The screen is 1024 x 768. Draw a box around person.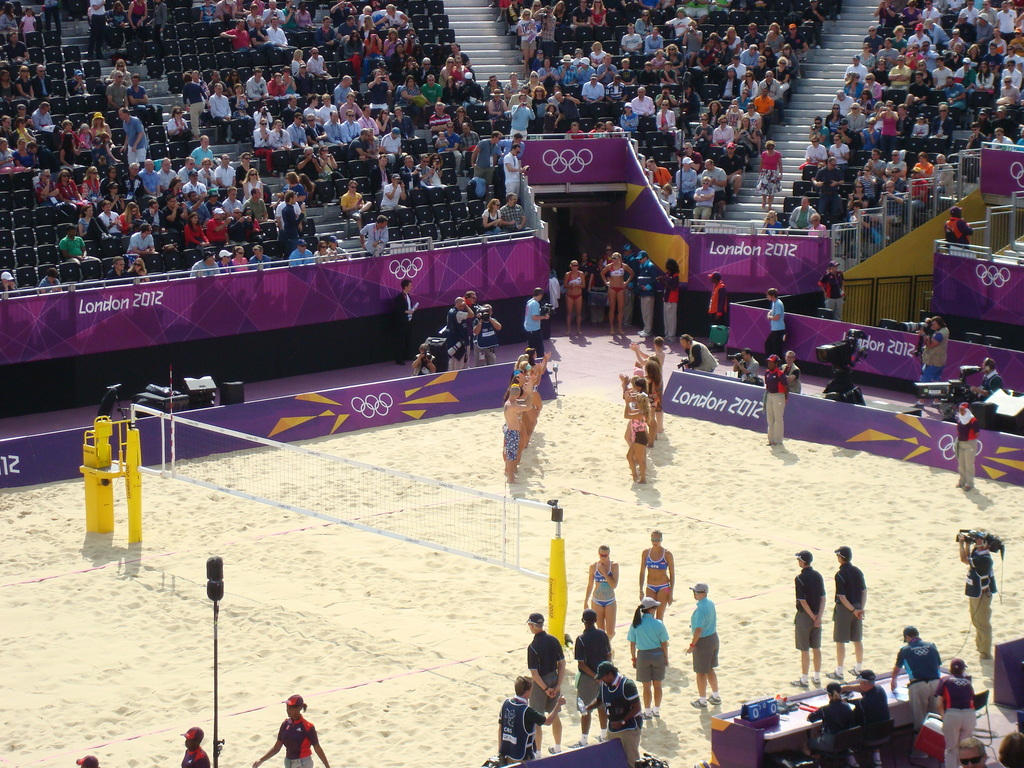
x1=572, y1=617, x2=614, y2=737.
